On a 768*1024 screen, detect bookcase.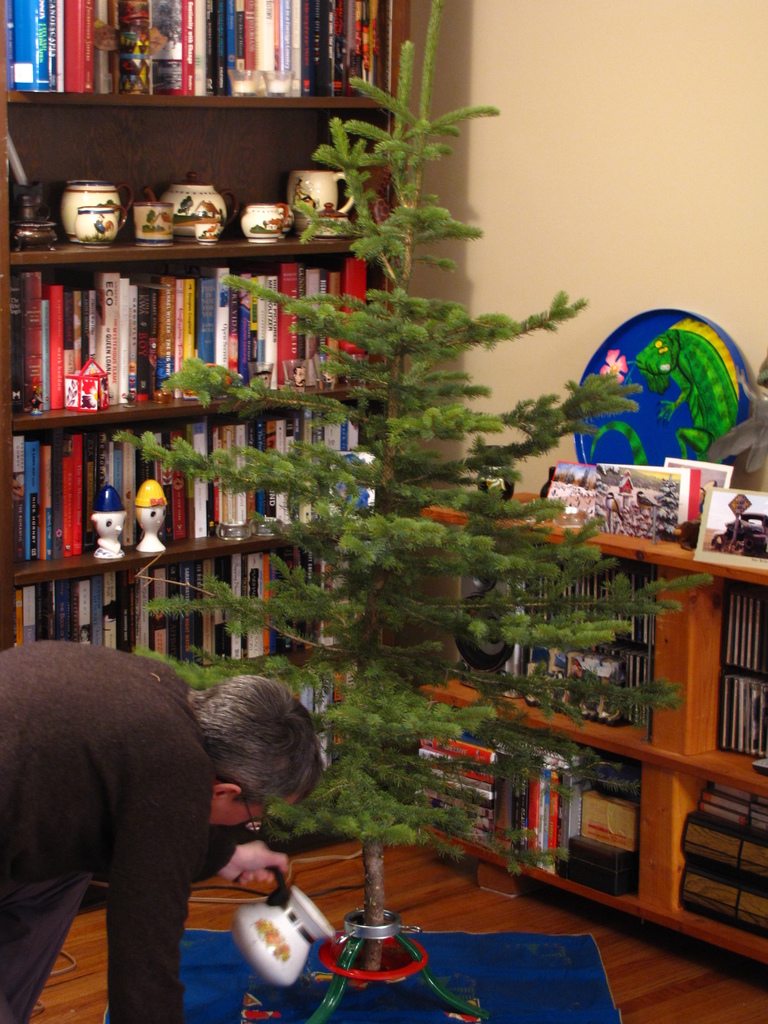
[left=0, top=0, right=399, bottom=835].
